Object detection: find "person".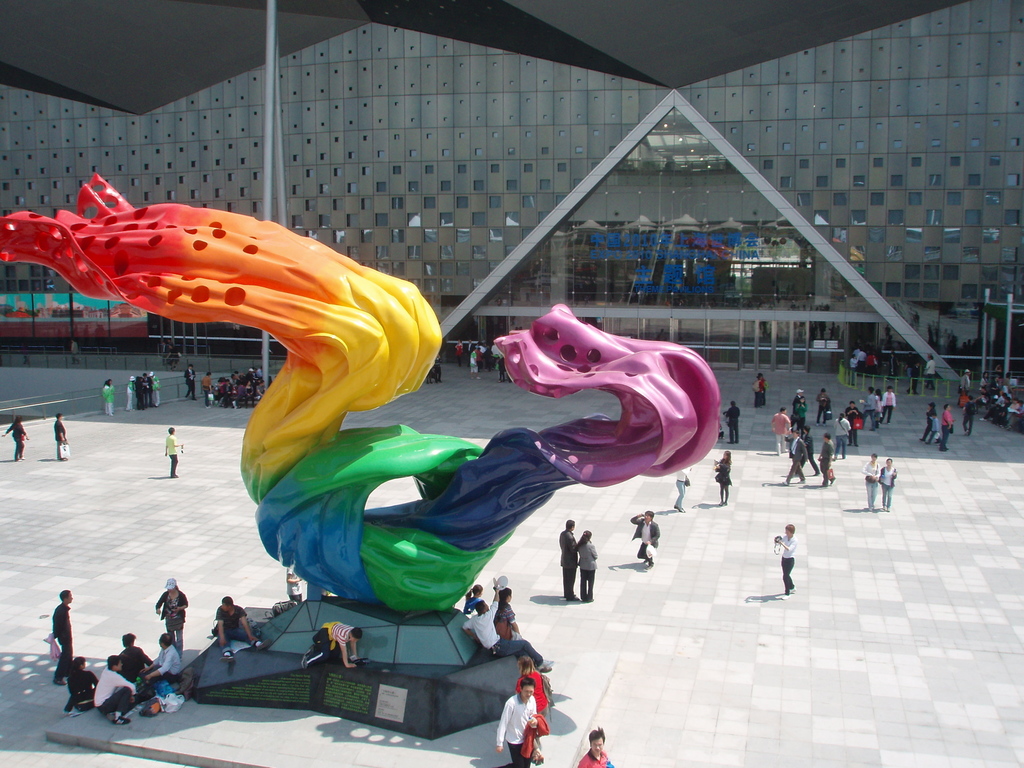
bbox=[580, 529, 595, 602].
